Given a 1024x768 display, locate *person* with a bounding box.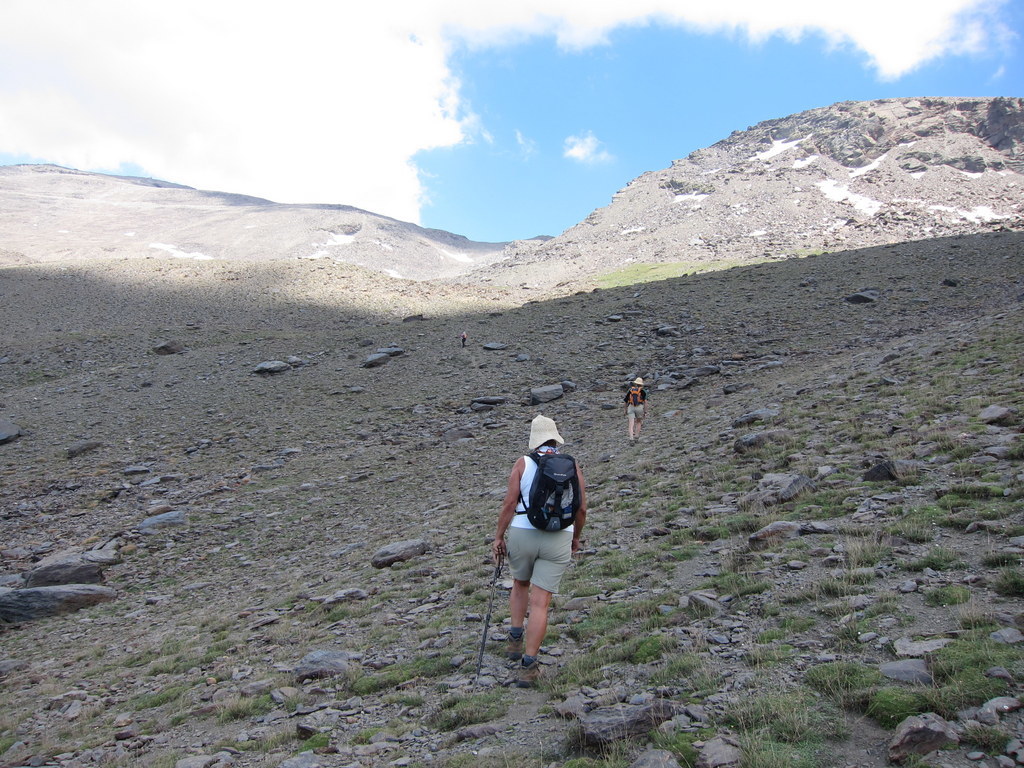
Located: detection(622, 379, 649, 444).
